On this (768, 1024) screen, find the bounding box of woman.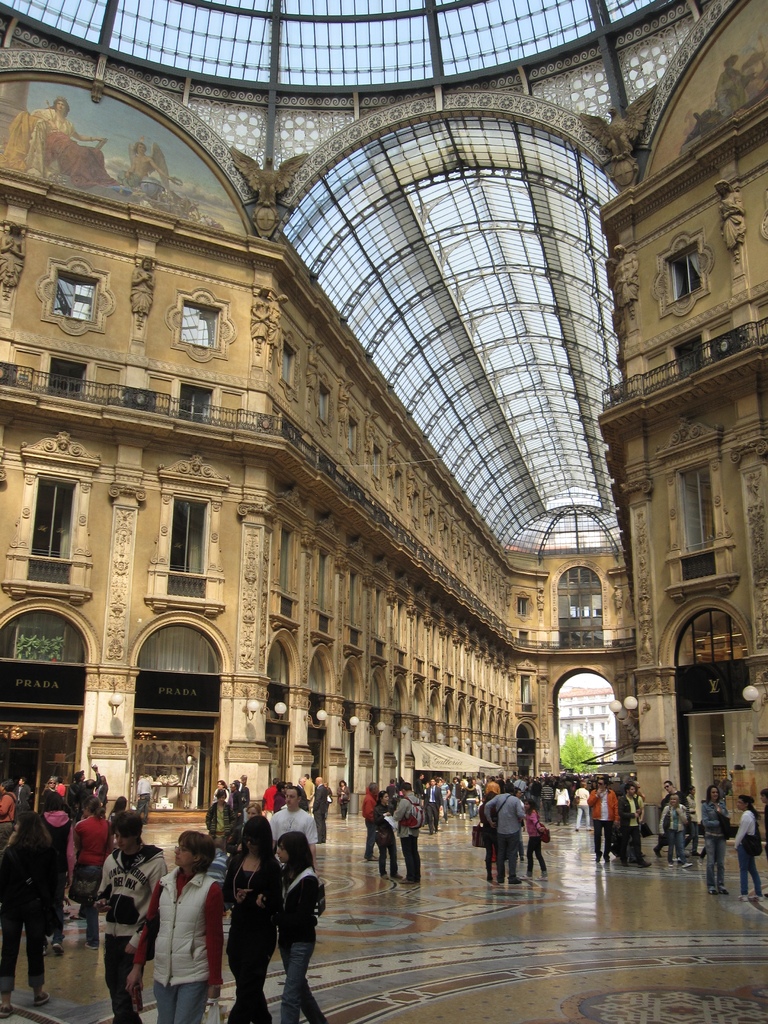
Bounding box: rect(573, 781, 592, 832).
